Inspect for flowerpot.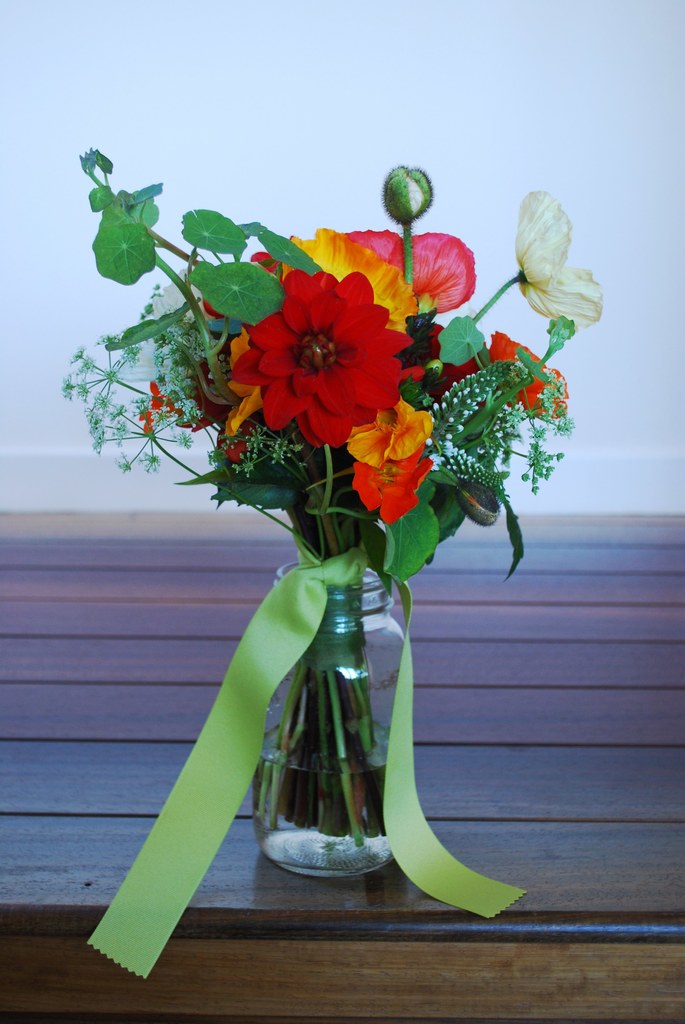
Inspection: pyautogui.locateOnScreen(244, 548, 435, 897).
